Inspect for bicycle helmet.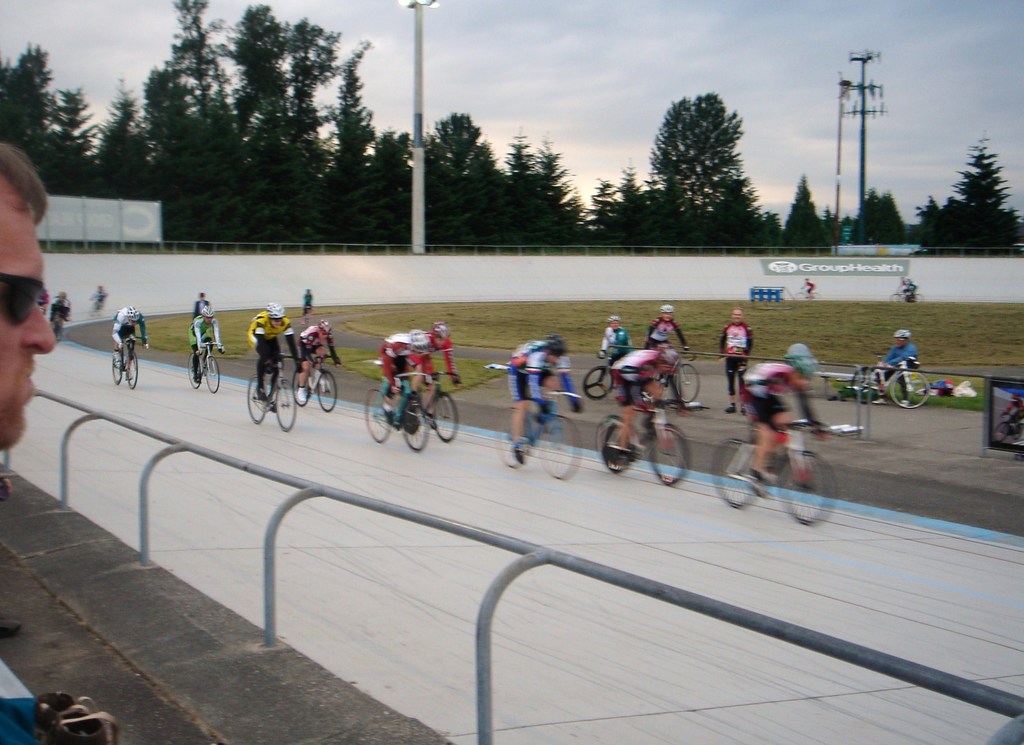
Inspection: detection(429, 320, 449, 341).
